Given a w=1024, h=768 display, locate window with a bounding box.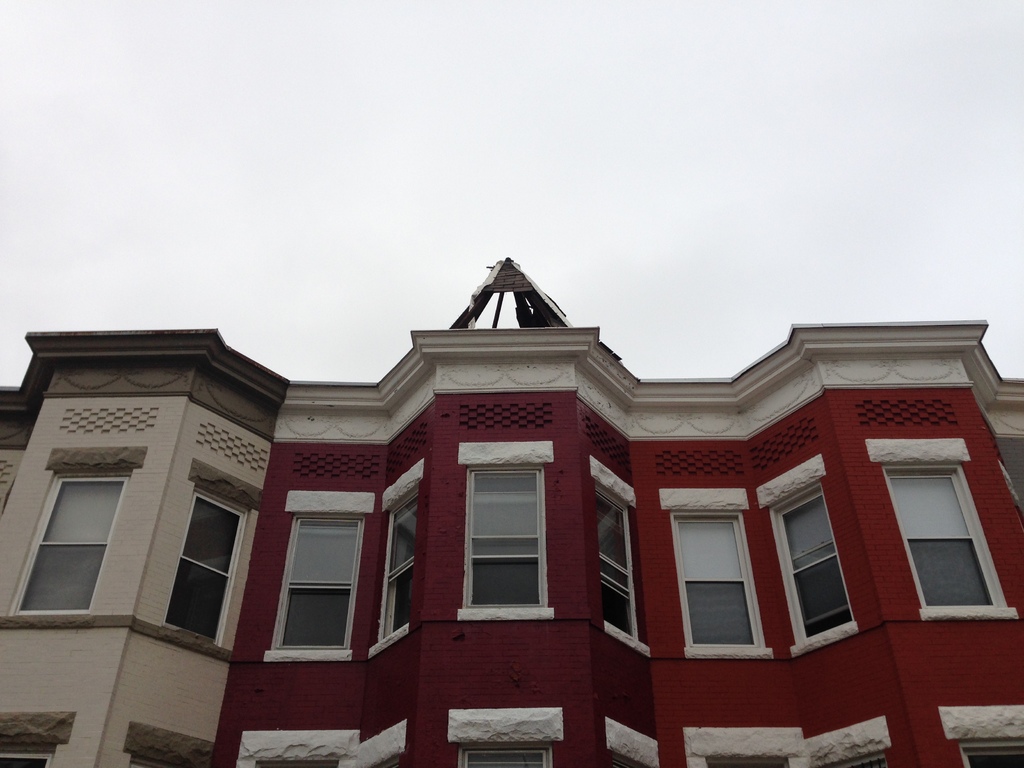
Located: box(127, 757, 186, 767).
